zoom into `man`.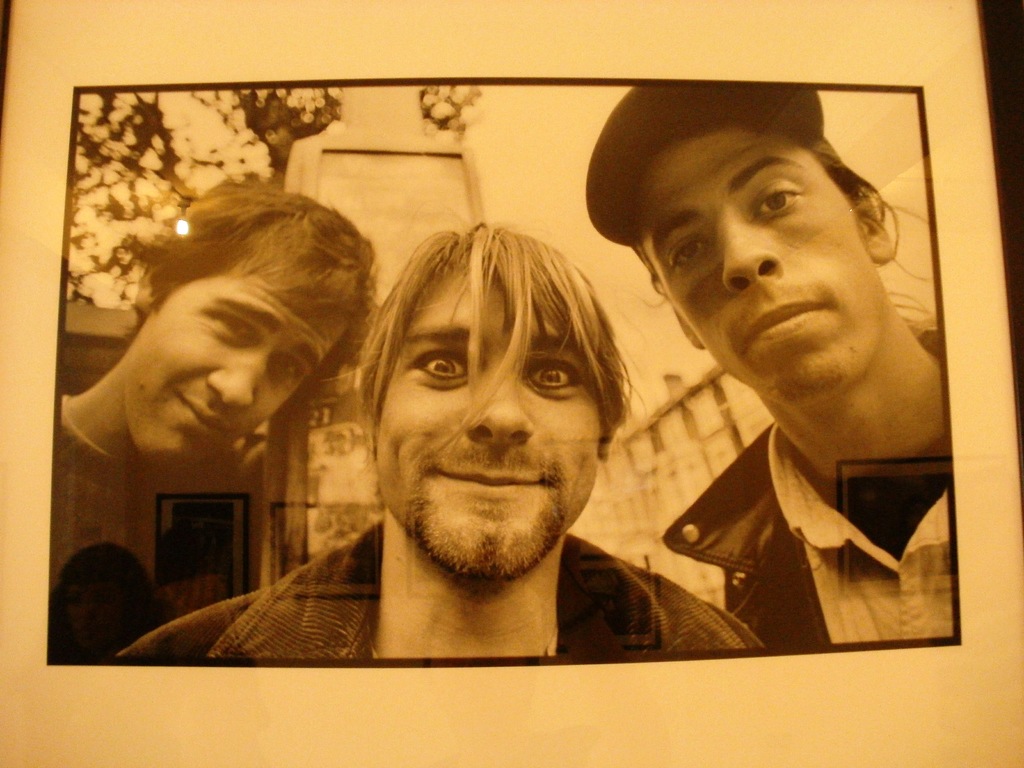
Zoom target: Rect(584, 76, 952, 648).
